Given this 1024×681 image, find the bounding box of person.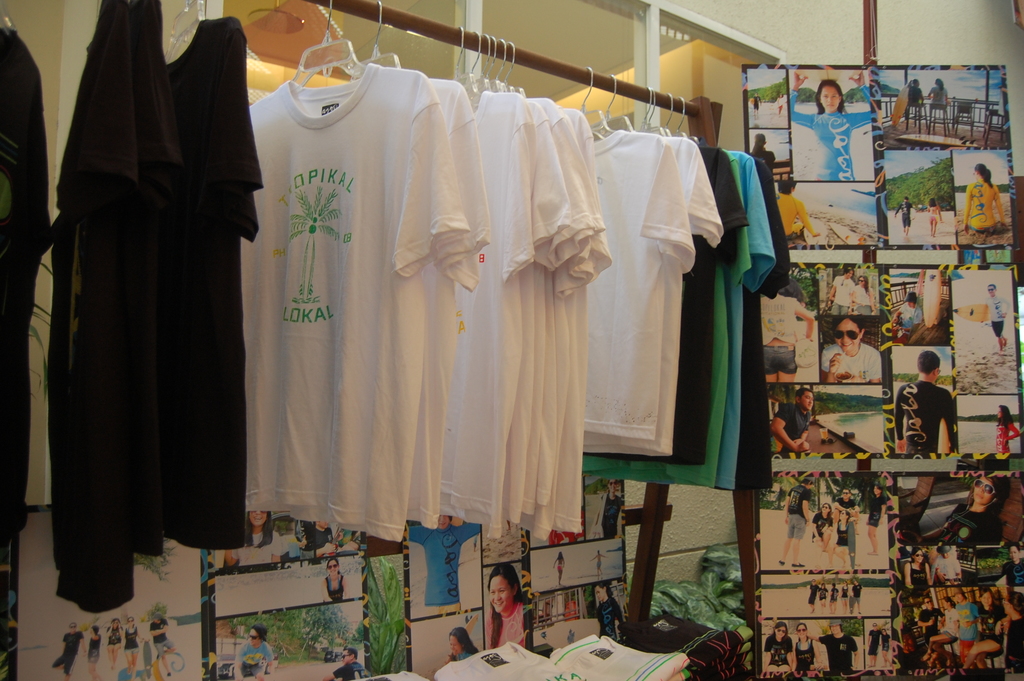
401/511/481/618.
